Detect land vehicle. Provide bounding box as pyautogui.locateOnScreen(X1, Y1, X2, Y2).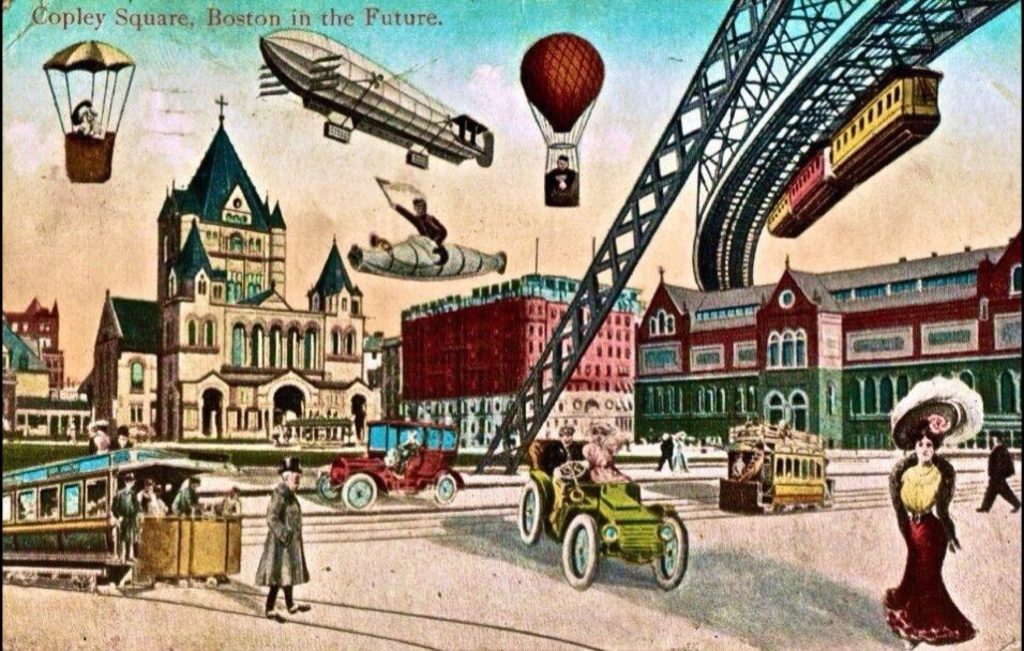
pyautogui.locateOnScreen(717, 422, 835, 512).
